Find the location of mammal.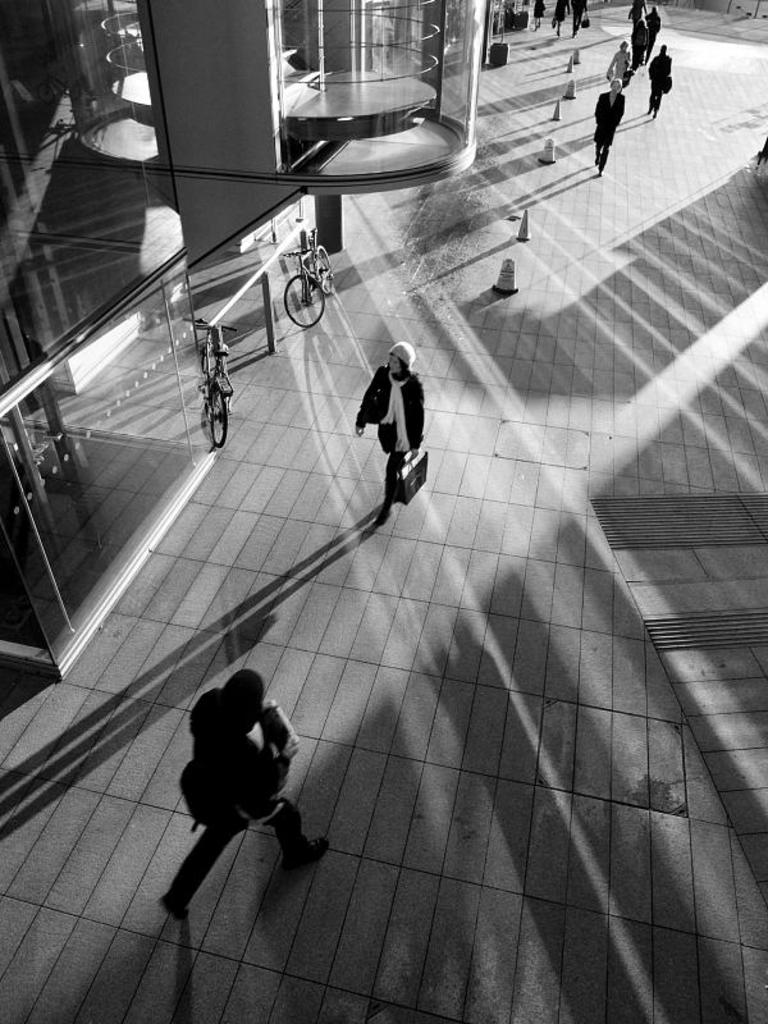
Location: [631, 20, 645, 63].
